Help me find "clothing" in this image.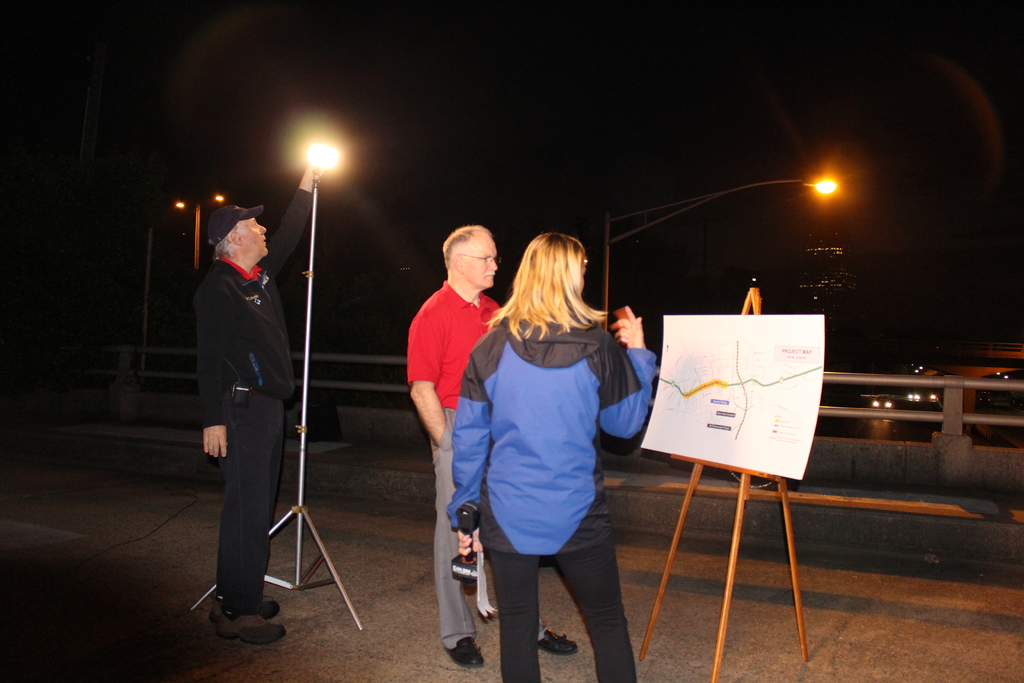
Found it: crop(401, 286, 497, 644).
